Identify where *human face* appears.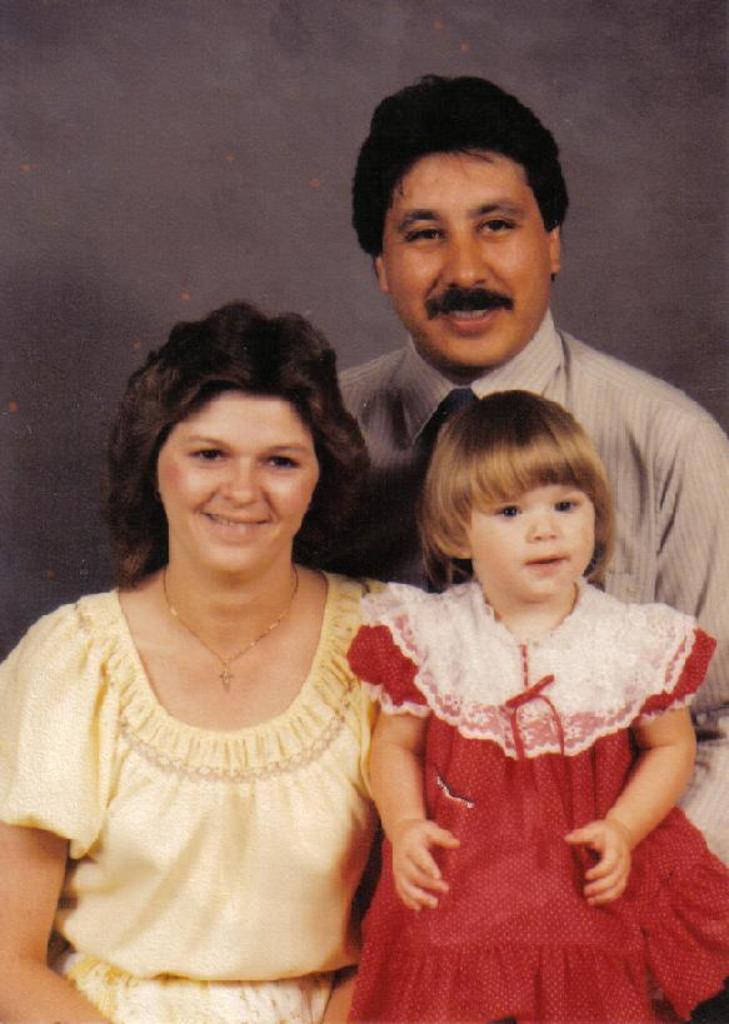
Appears at [x1=383, y1=154, x2=551, y2=366].
